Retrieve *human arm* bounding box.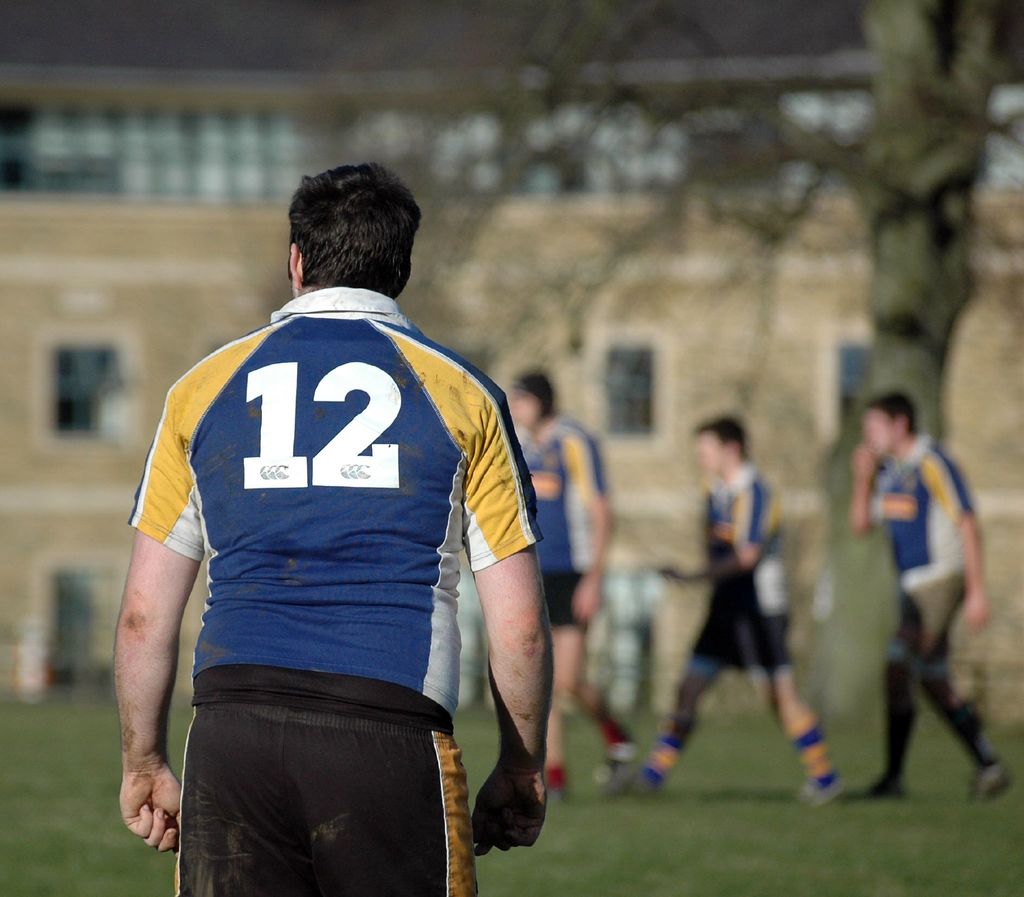
Bounding box: bbox=[649, 475, 773, 580].
